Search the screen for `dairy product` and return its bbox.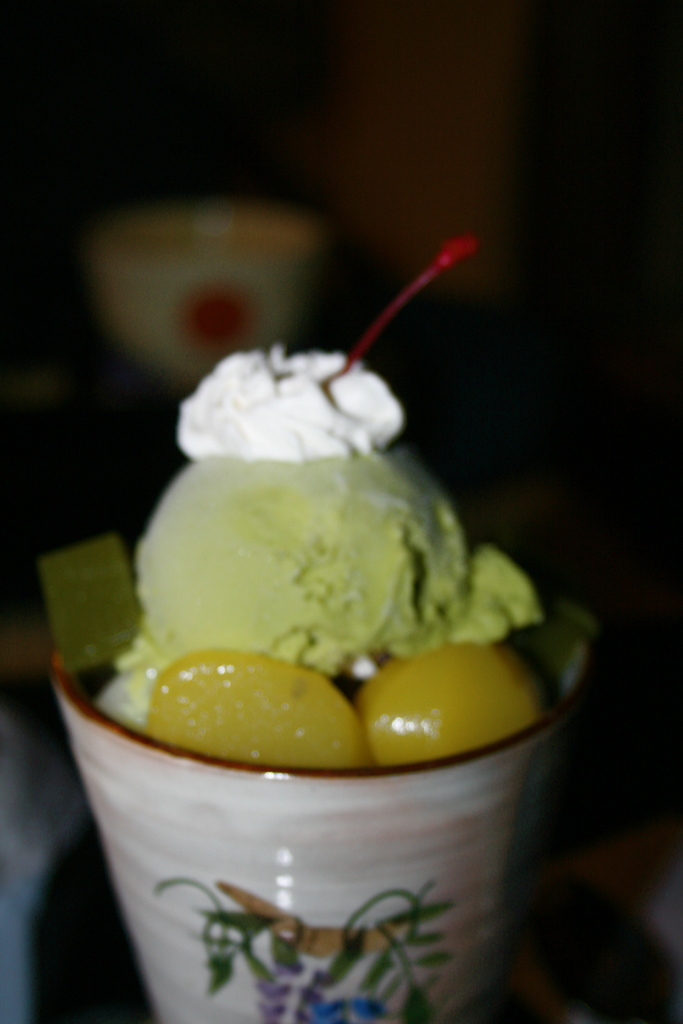
Found: box(102, 357, 500, 717).
